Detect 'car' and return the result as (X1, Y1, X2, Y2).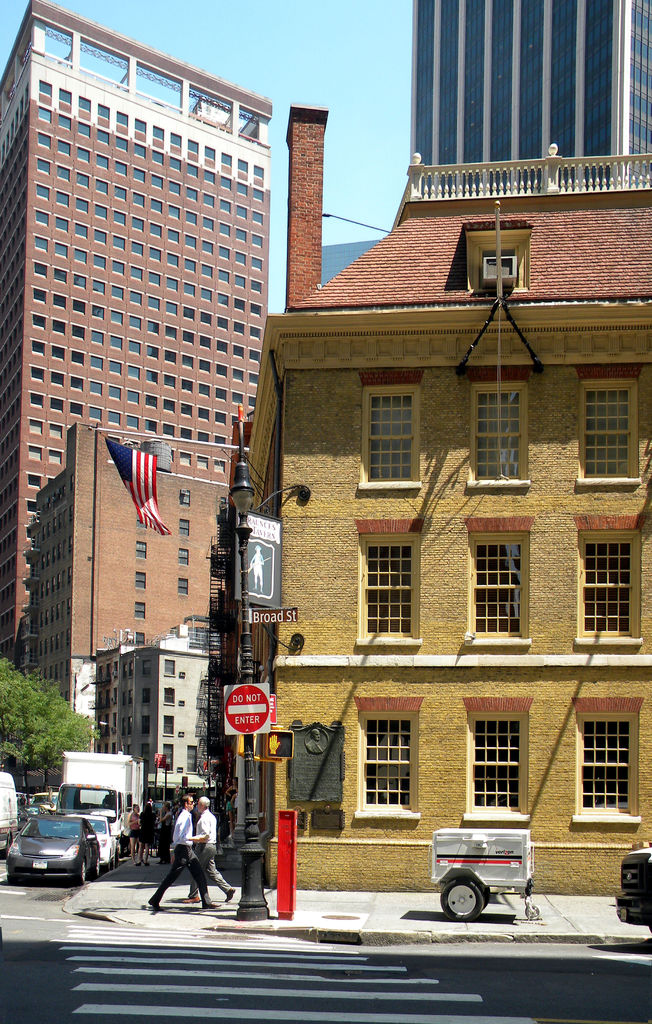
(616, 839, 651, 934).
